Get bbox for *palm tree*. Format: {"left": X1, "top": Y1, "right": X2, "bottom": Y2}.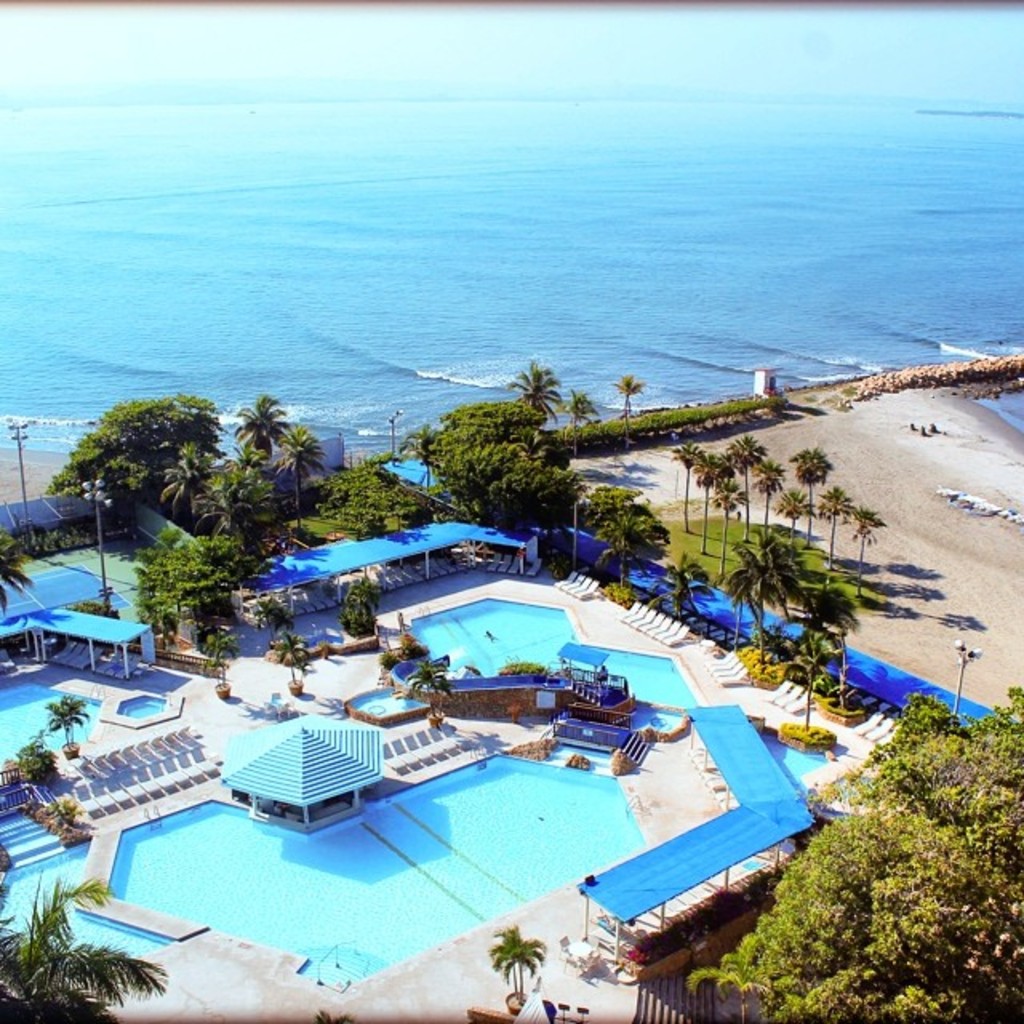
{"left": 558, "top": 387, "right": 597, "bottom": 461}.
